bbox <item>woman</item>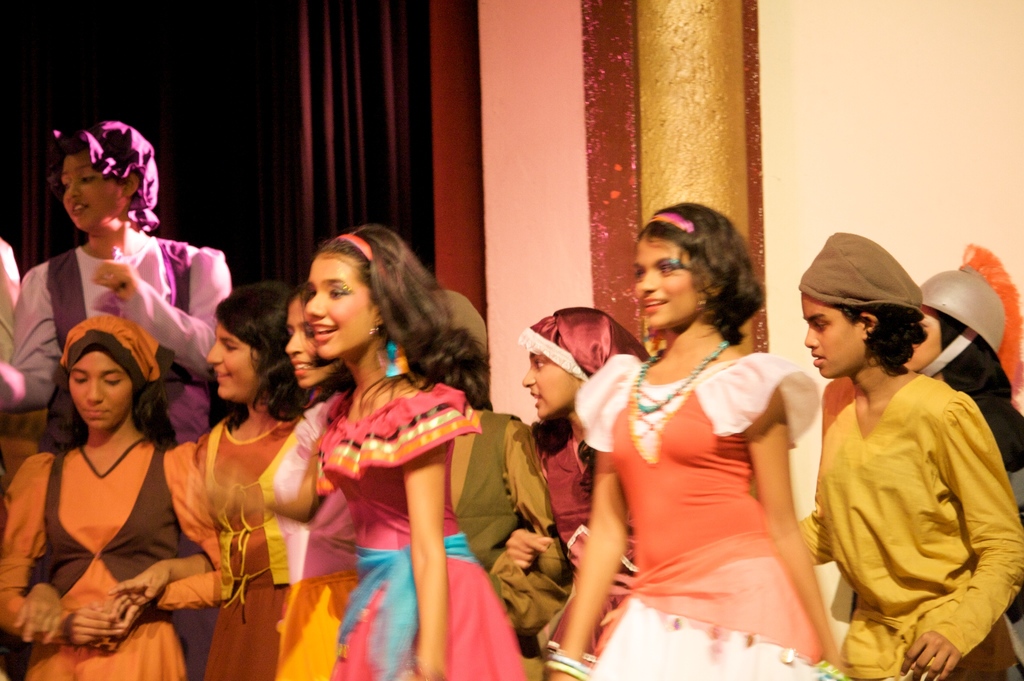
select_region(246, 275, 355, 680)
